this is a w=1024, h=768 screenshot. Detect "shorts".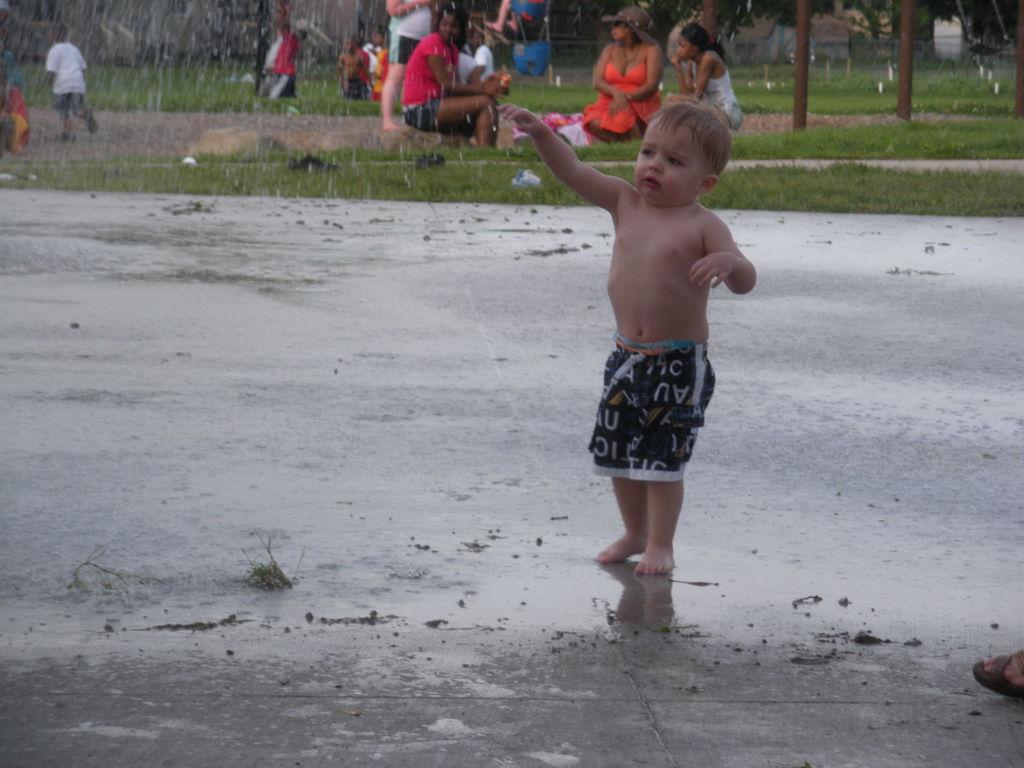
383 29 417 65.
